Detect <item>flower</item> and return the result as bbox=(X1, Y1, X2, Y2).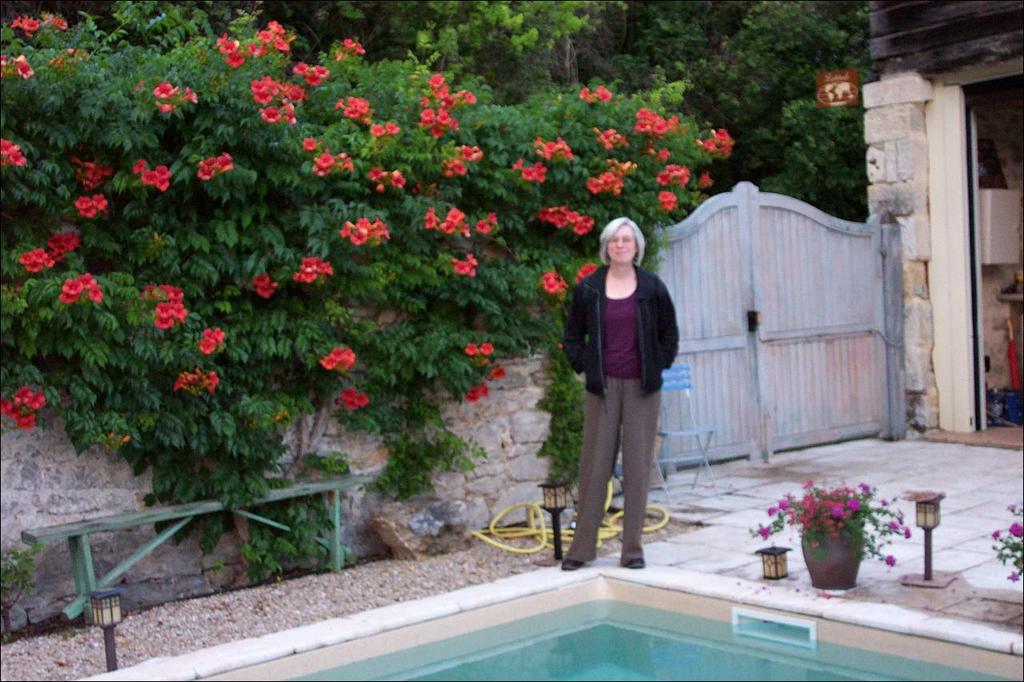
bbox=(206, 332, 215, 342).
